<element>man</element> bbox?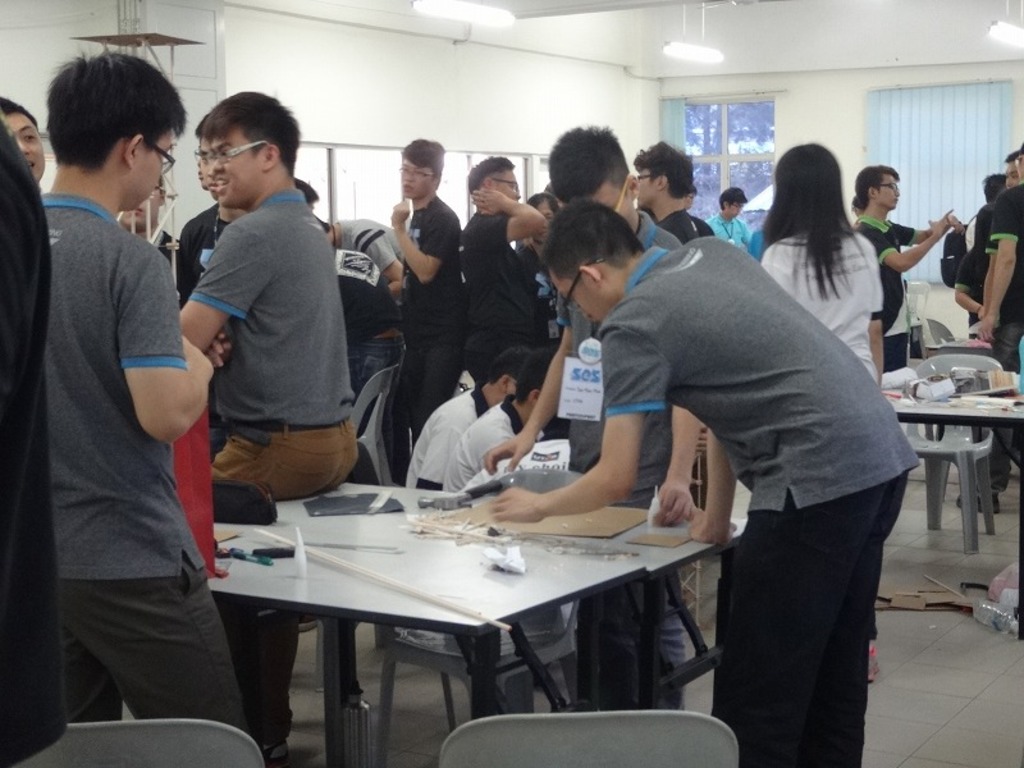
<region>485, 188, 924, 767</region>
